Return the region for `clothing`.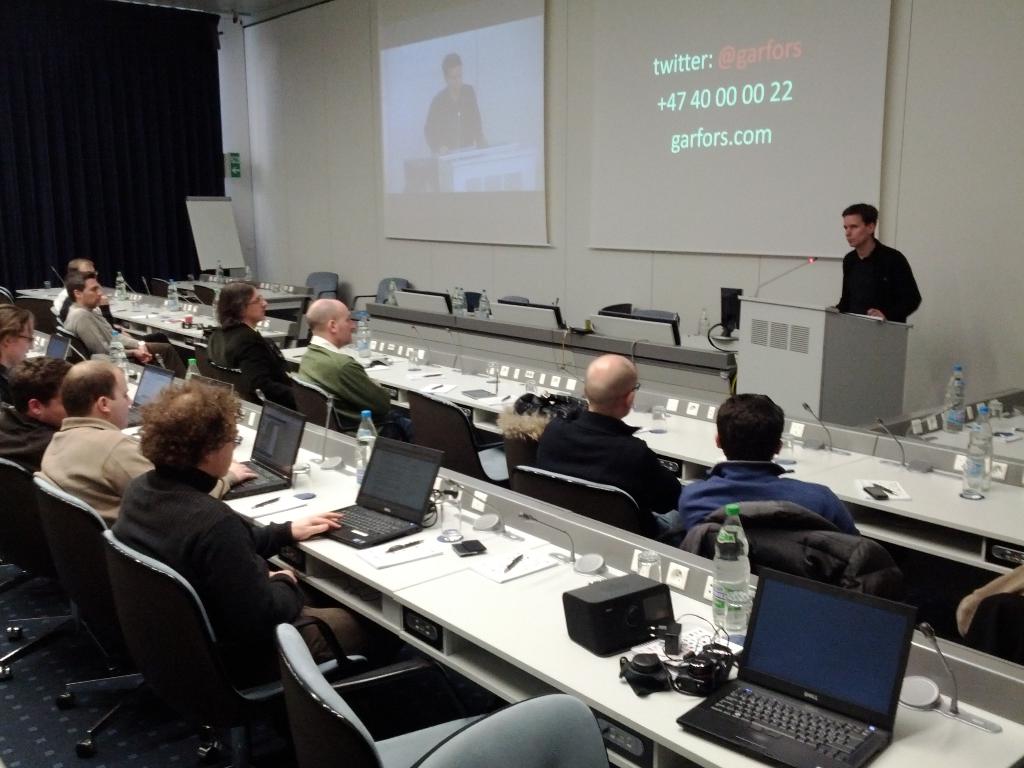
524,386,686,528.
